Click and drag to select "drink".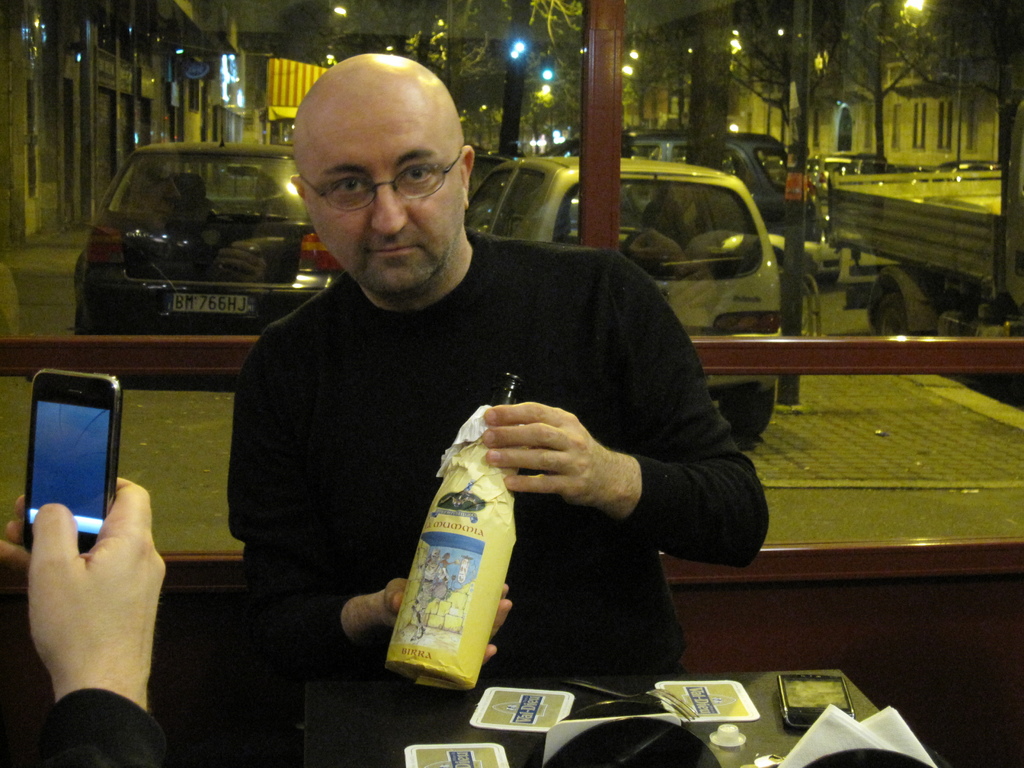
Selection: (381,370,523,694).
